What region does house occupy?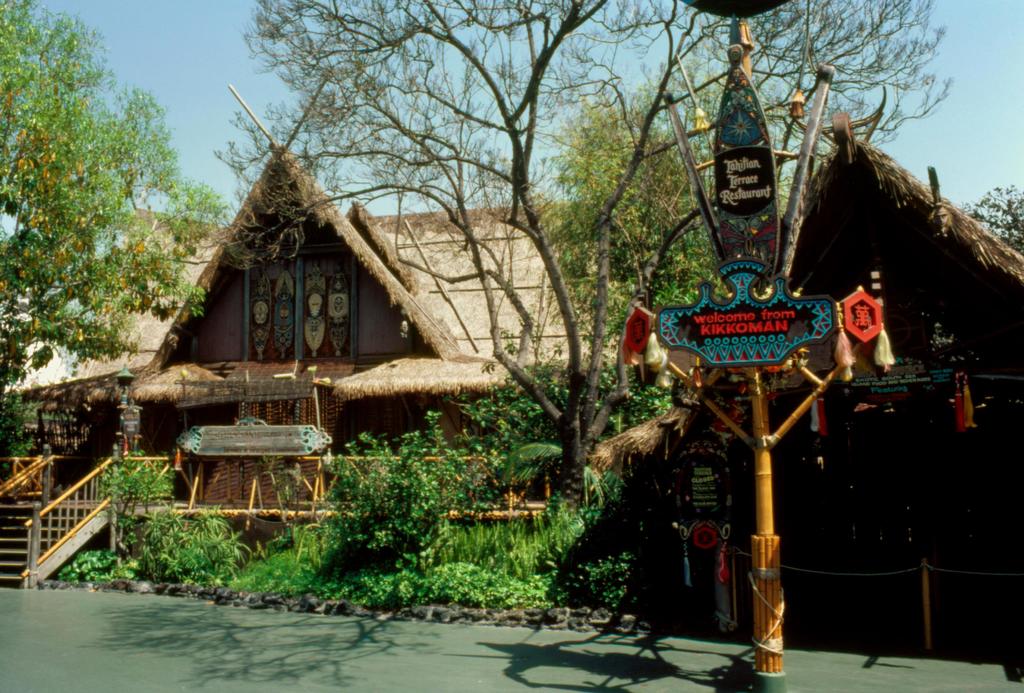
[left=578, top=132, right=1023, bottom=667].
